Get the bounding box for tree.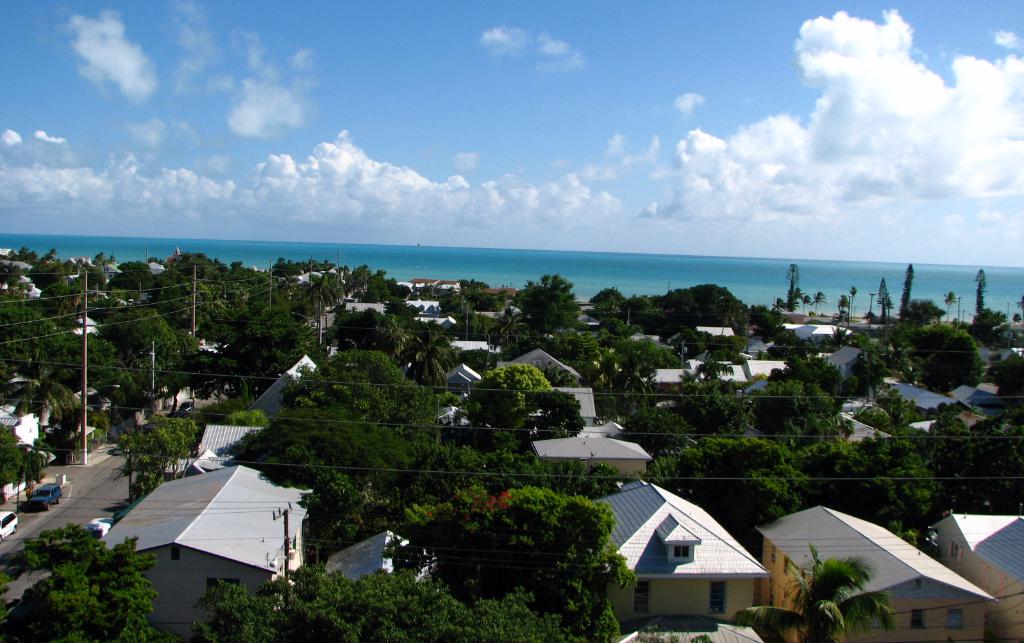
box(944, 290, 958, 319).
